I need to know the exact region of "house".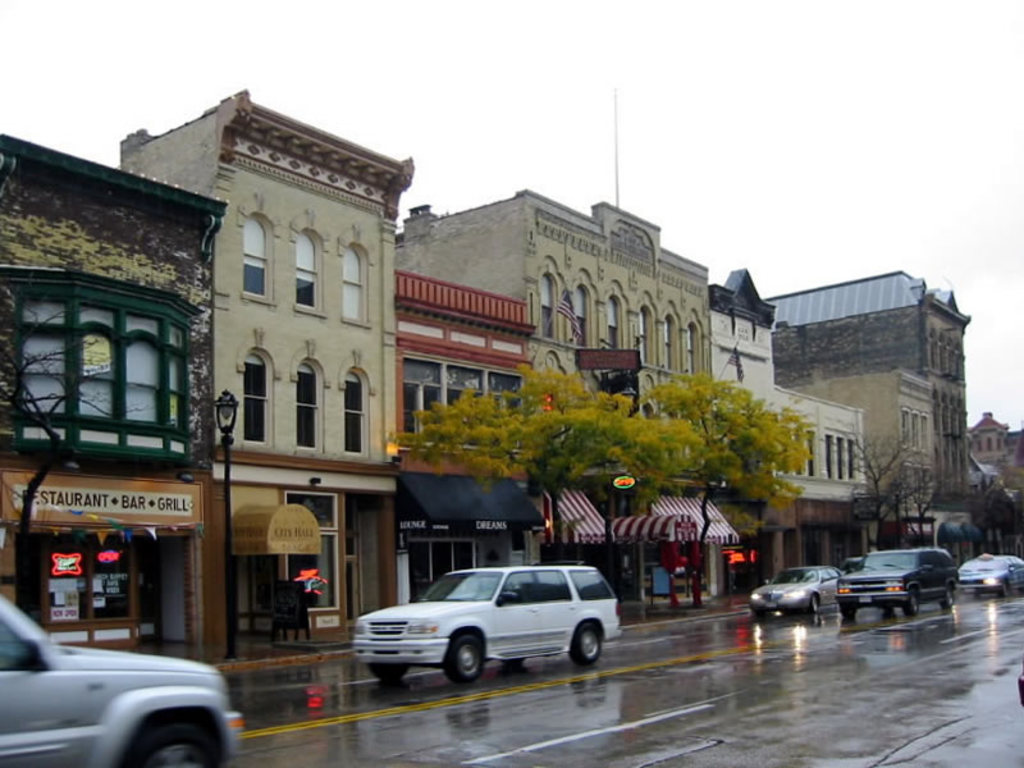
Region: 393,174,708,609.
